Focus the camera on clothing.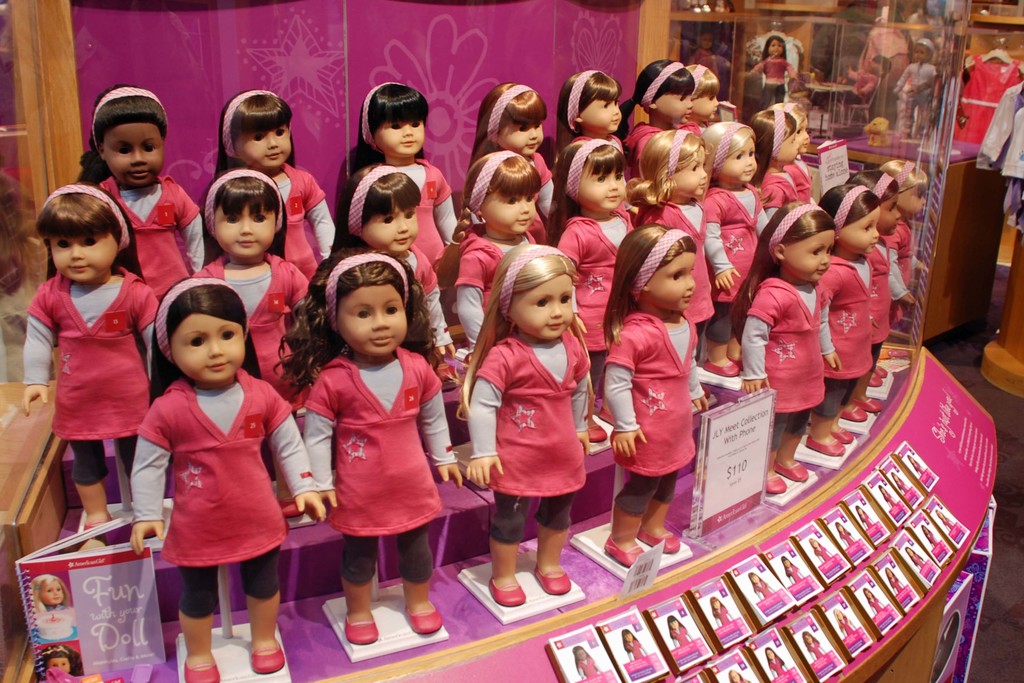
Focus region: 95 174 206 315.
